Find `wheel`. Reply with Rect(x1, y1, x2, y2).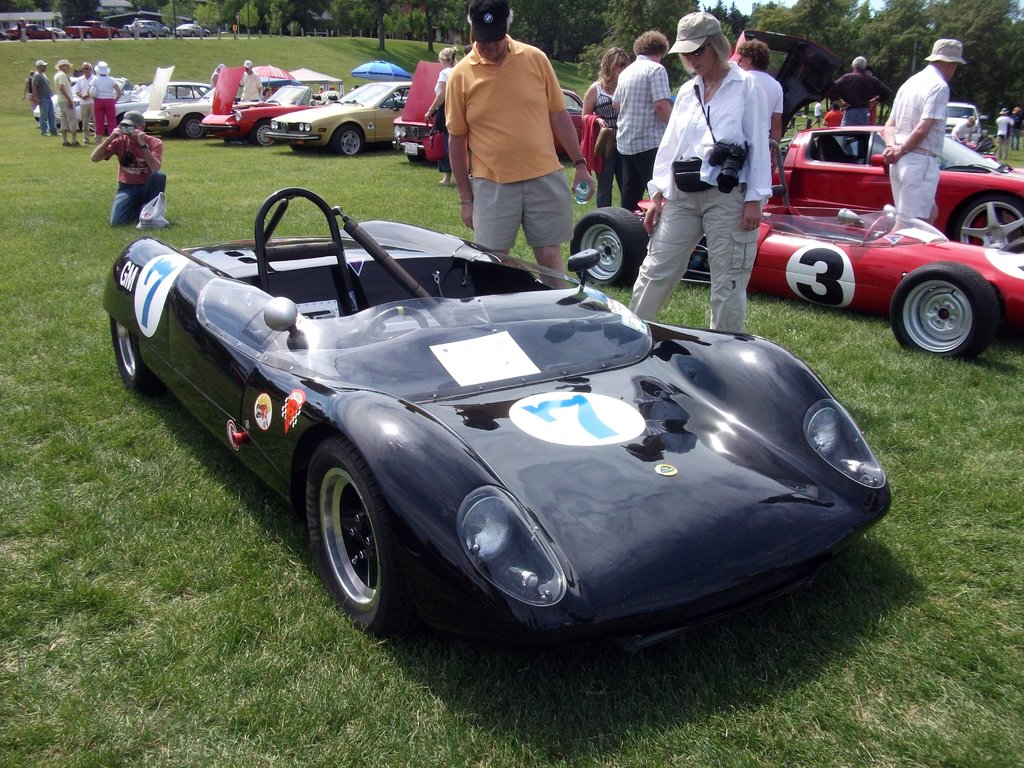
Rect(948, 186, 1023, 255).
